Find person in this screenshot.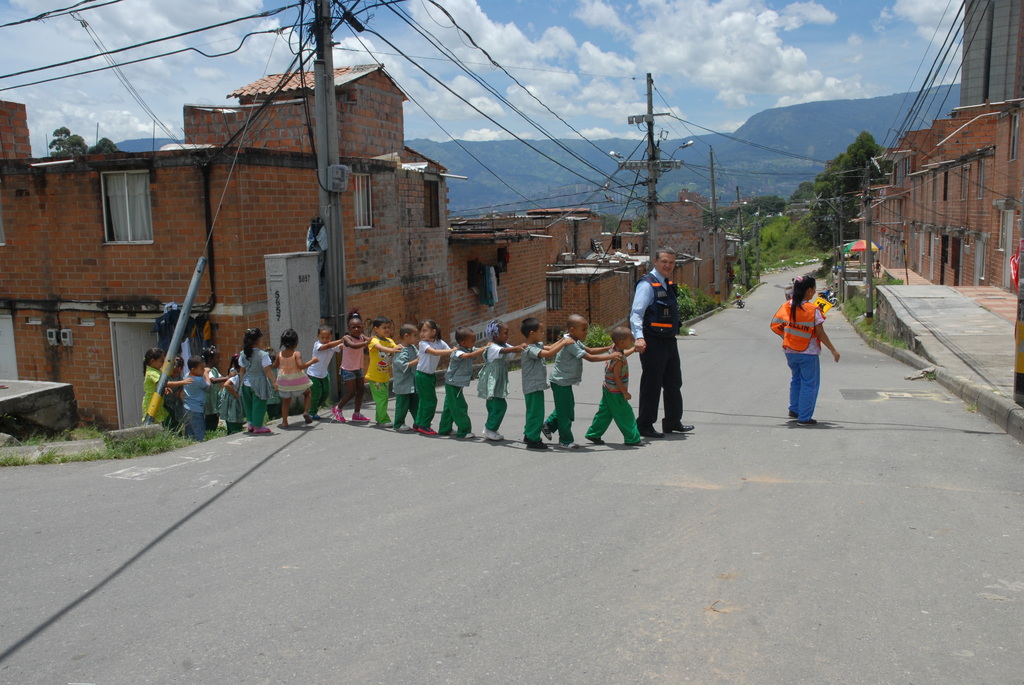
The bounding box for person is 541:314:621:452.
